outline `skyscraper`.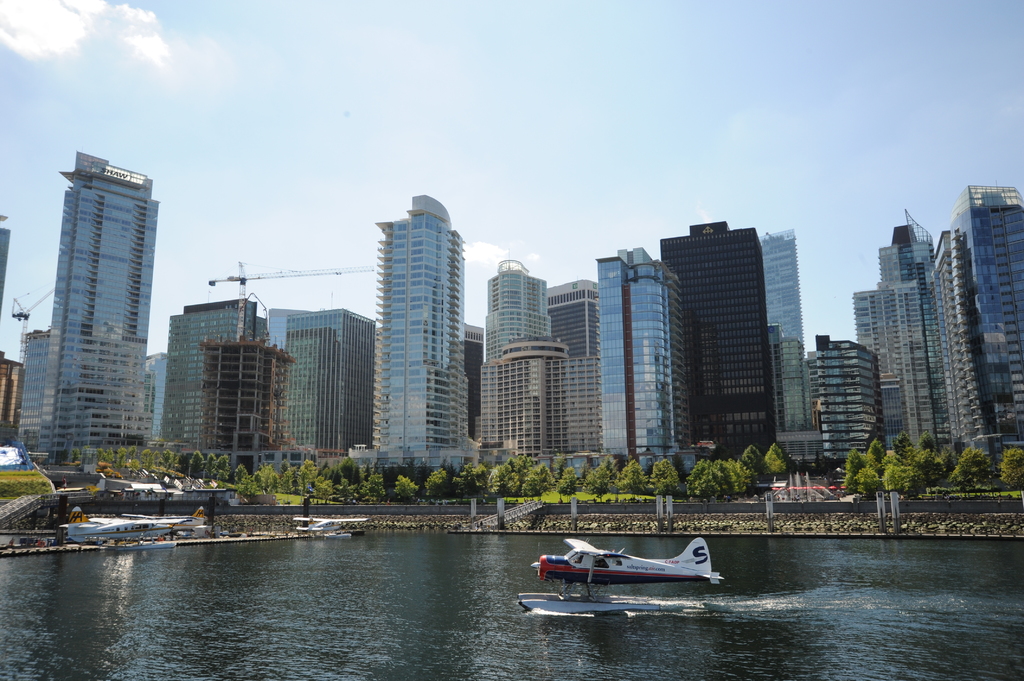
Outline: <region>927, 227, 978, 456</region>.
